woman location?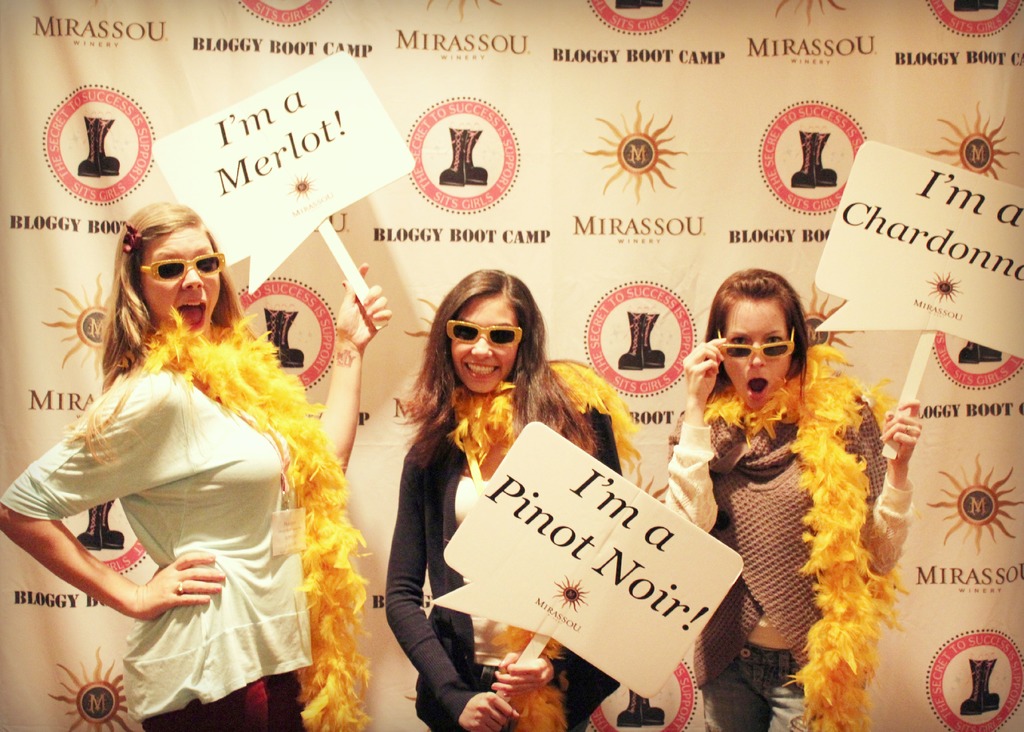
660:256:921:731
